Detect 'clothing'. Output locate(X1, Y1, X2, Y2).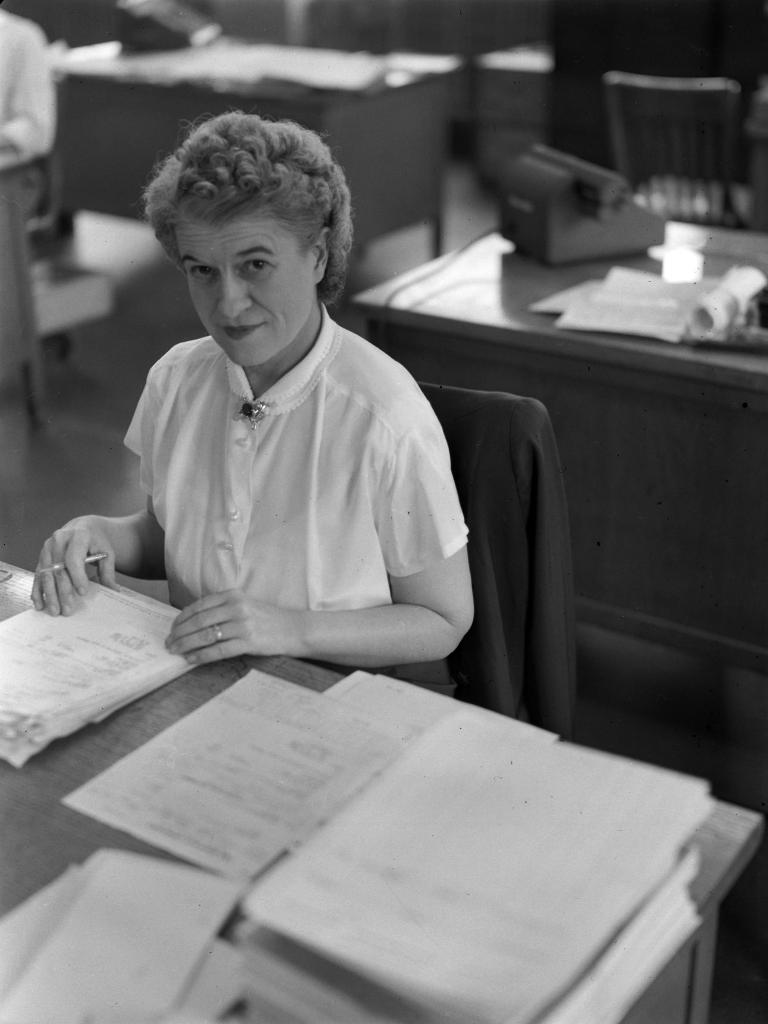
locate(0, 11, 58, 221).
